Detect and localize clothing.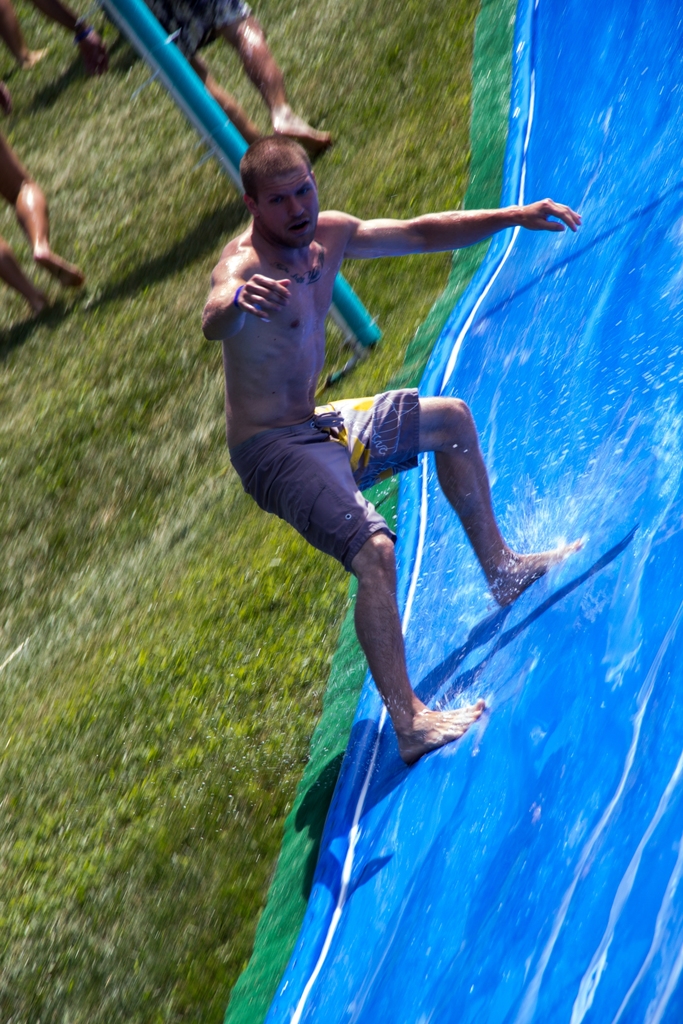
Localized at locate(161, 0, 255, 54).
